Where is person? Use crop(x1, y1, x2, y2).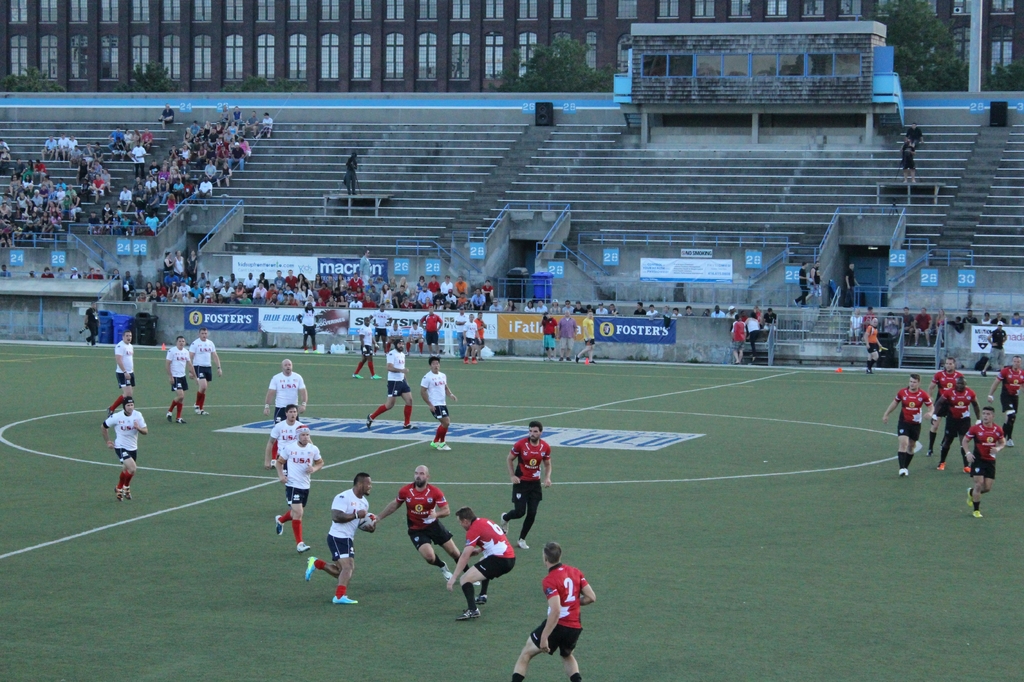
crop(0, 264, 9, 280).
